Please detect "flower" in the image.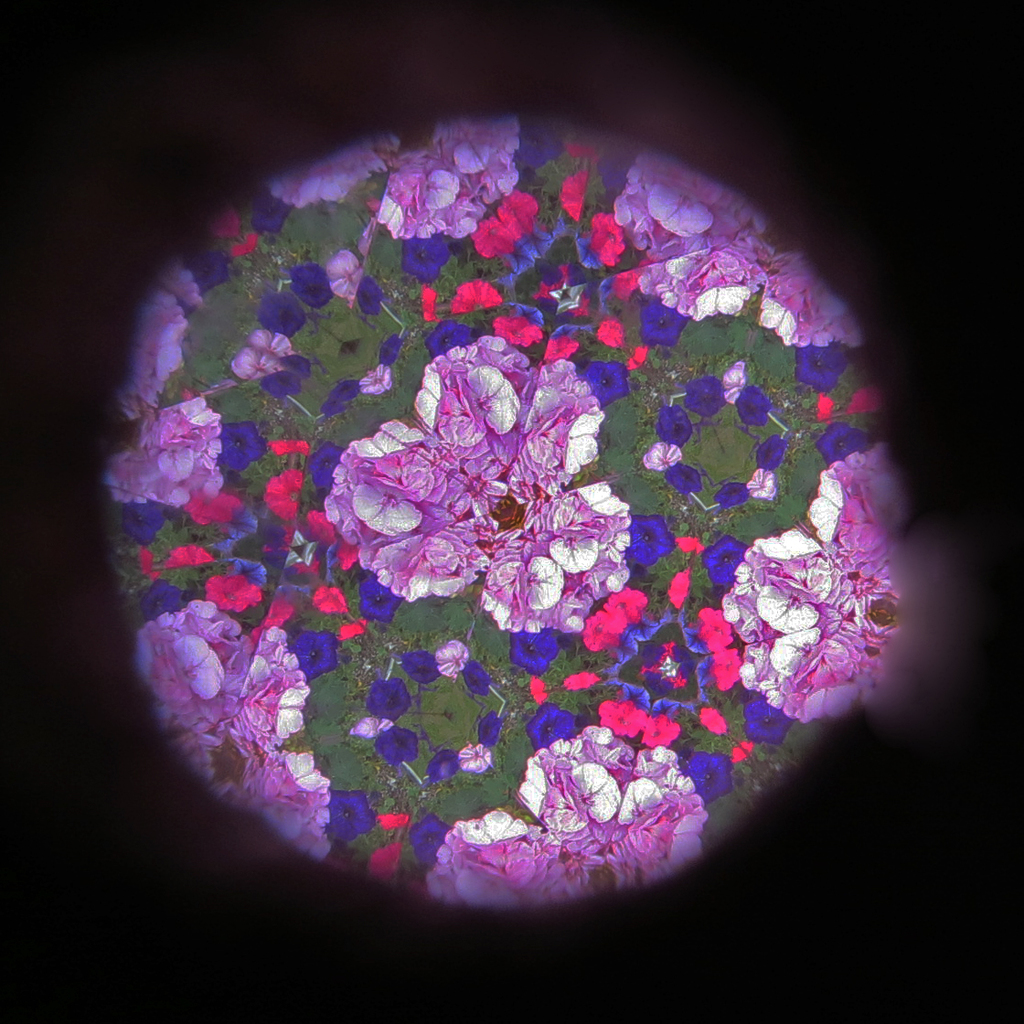
685, 377, 725, 416.
